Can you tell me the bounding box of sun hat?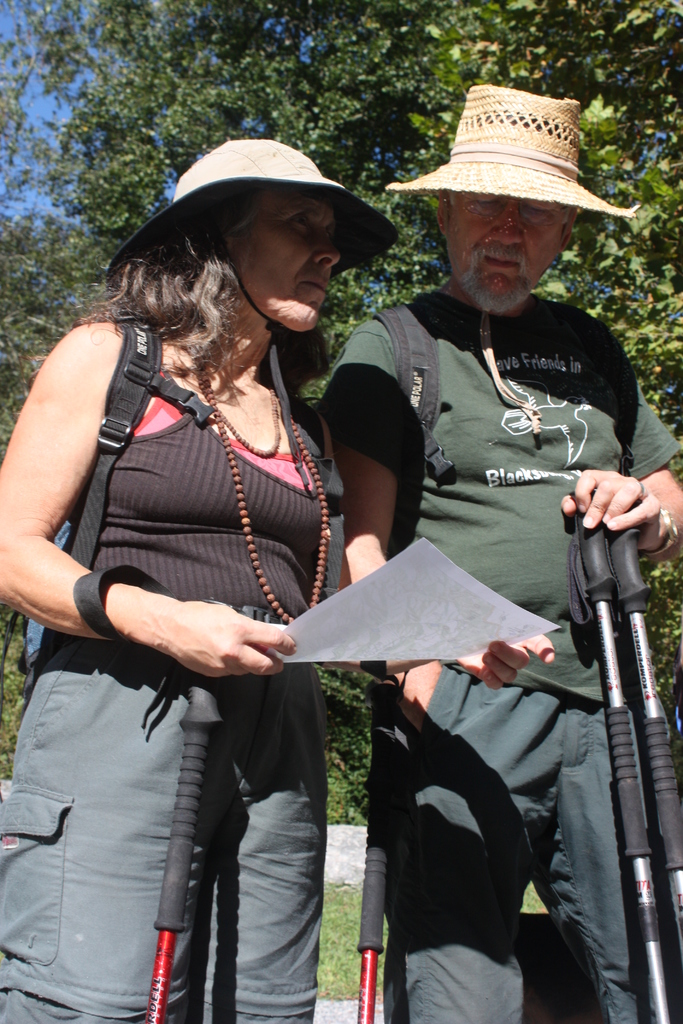
106, 139, 400, 504.
